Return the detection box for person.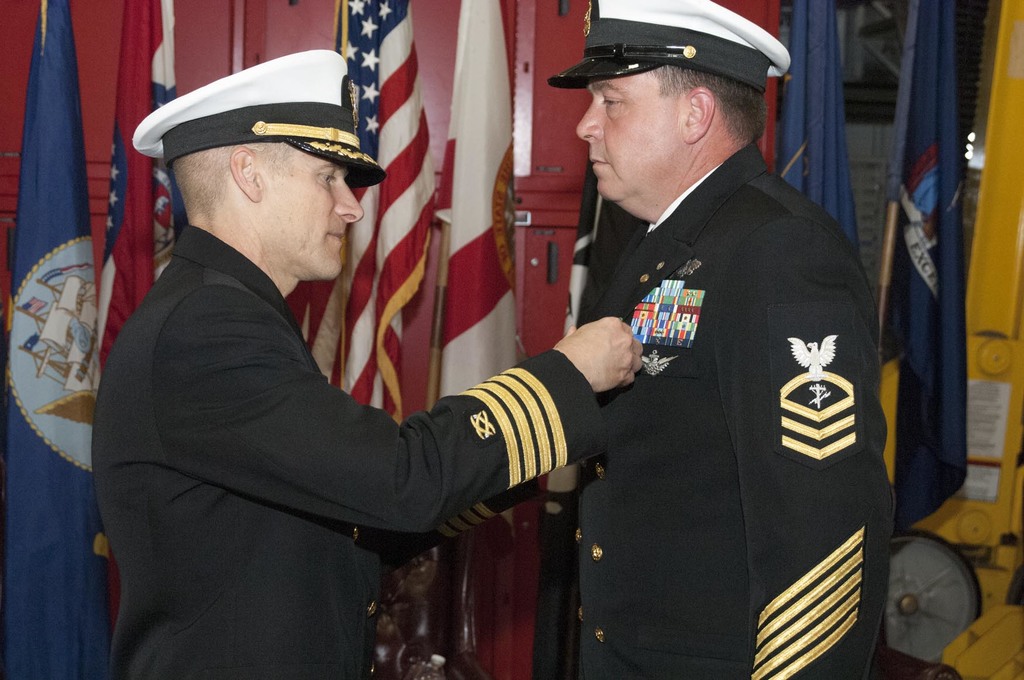
(left=92, top=47, right=646, bottom=679).
